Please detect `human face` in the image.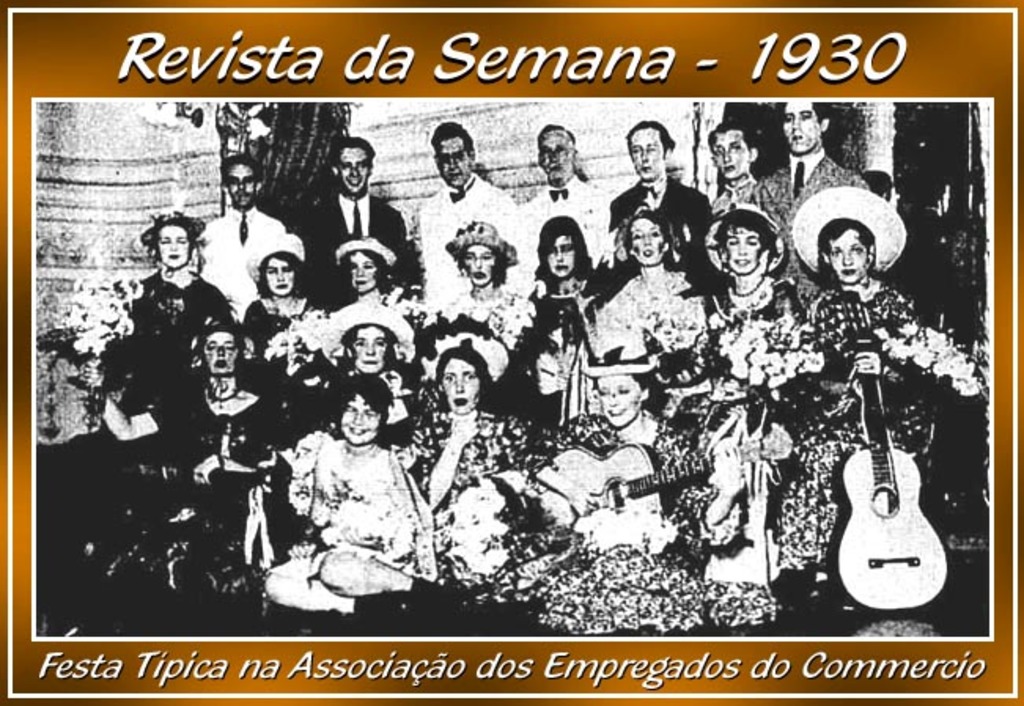
bbox(437, 354, 481, 417).
